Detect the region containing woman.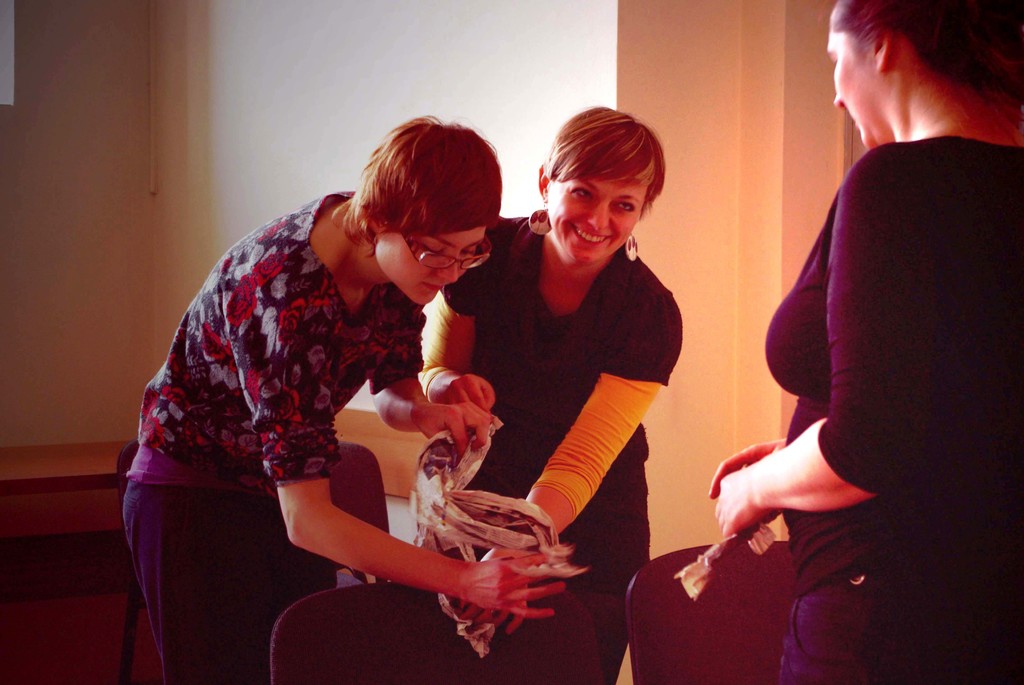
select_region(121, 110, 563, 684).
